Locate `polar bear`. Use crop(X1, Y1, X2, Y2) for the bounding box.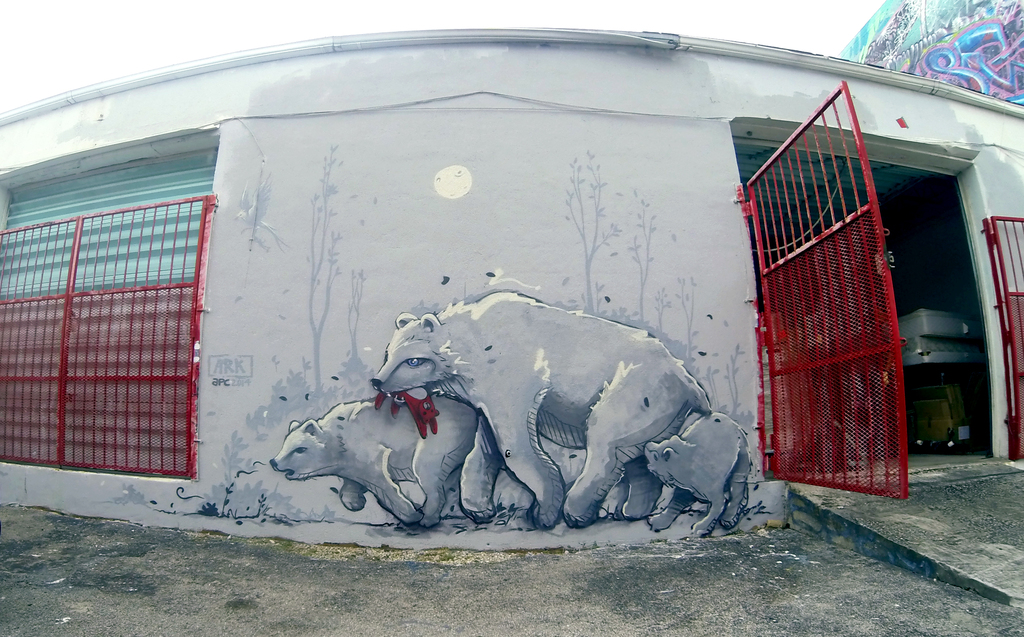
crop(361, 285, 714, 525).
